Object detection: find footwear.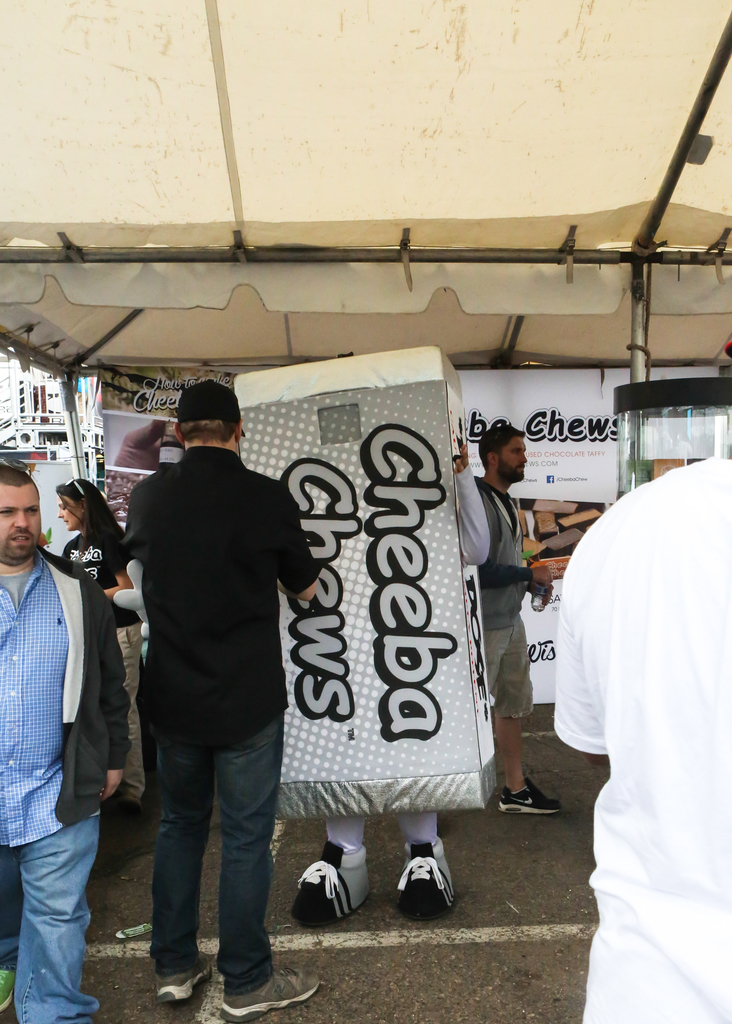
495/783/565/816.
